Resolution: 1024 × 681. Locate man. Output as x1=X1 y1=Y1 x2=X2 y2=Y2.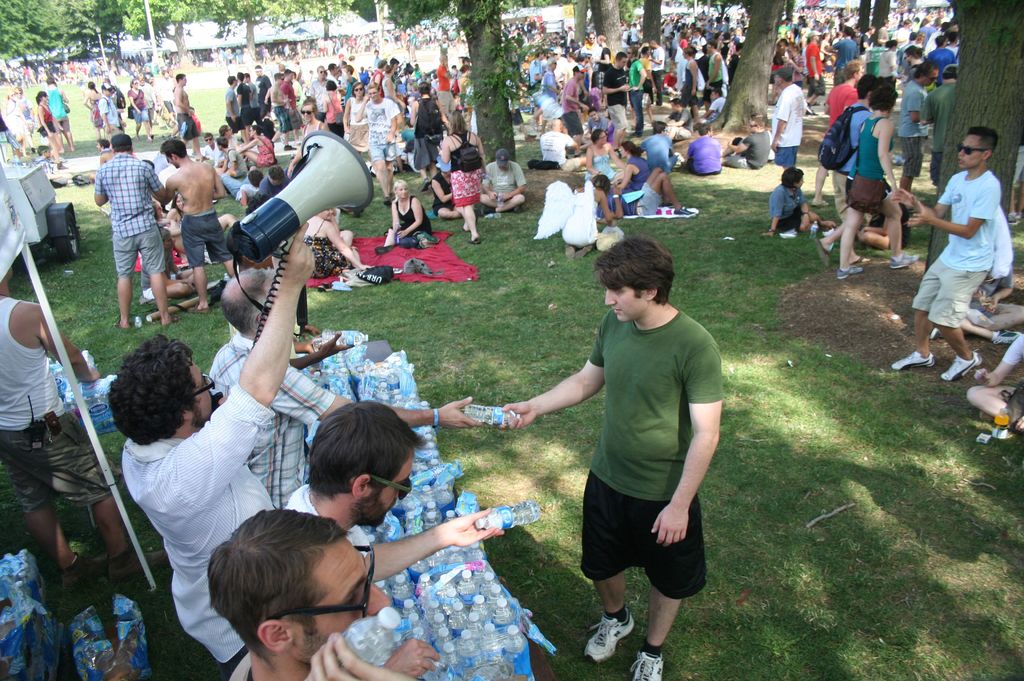
x1=201 y1=269 x2=486 y2=516.
